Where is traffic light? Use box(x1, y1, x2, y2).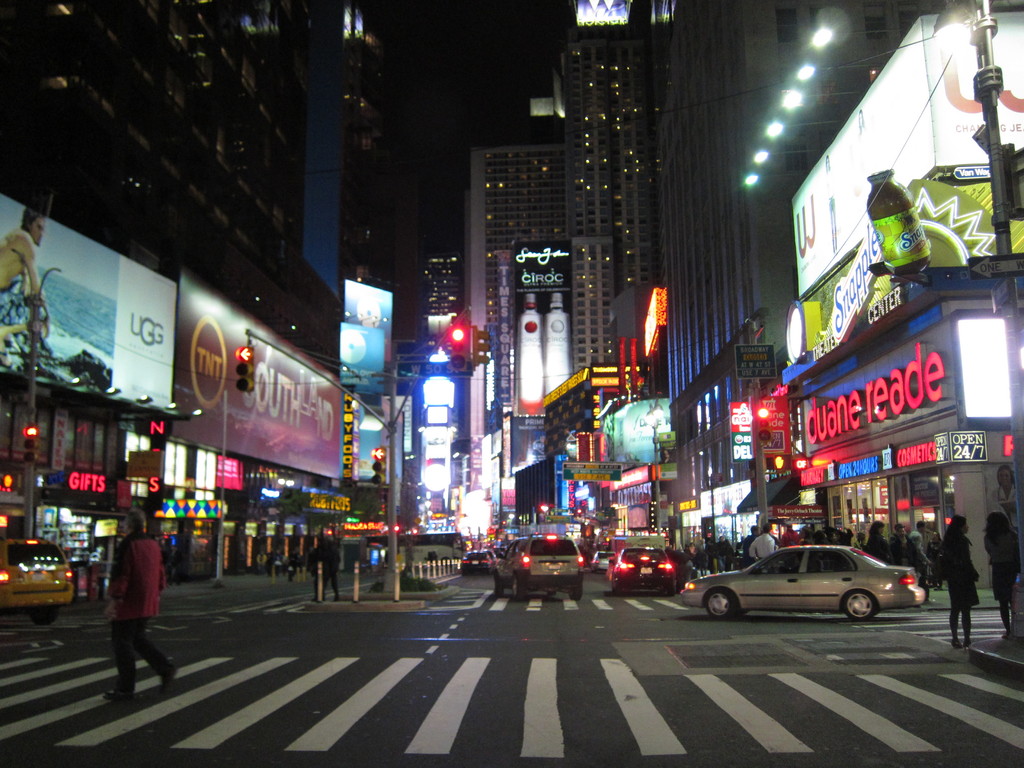
box(758, 406, 776, 444).
